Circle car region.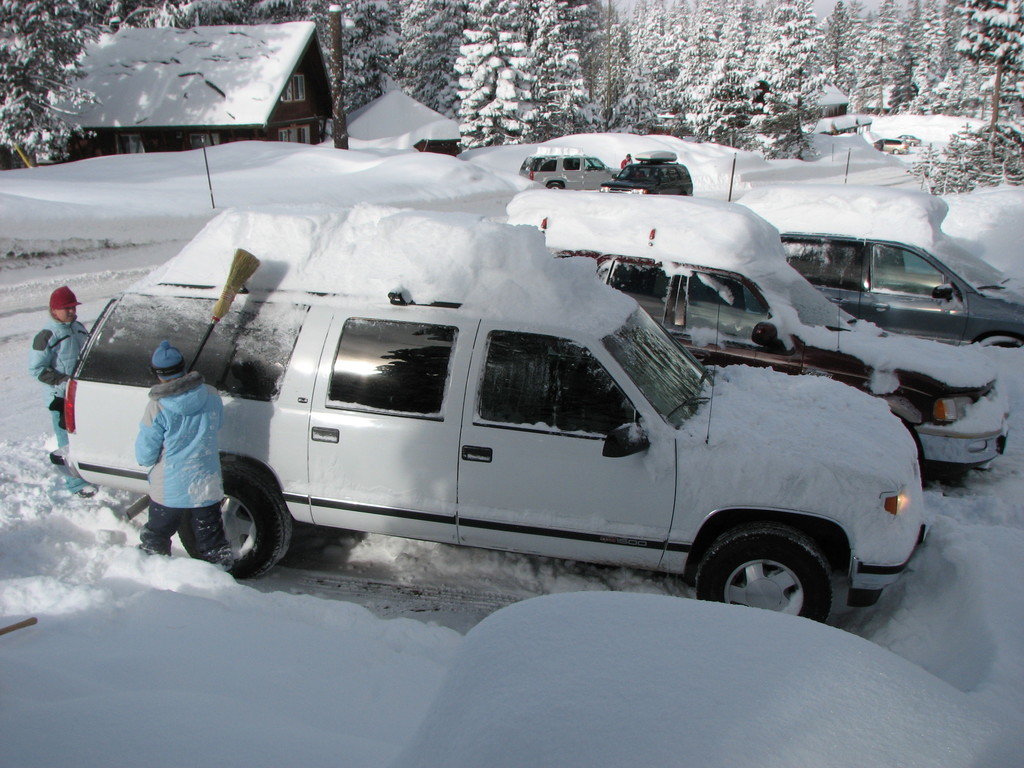
Region: BBox(595, 147, 693, 195).
